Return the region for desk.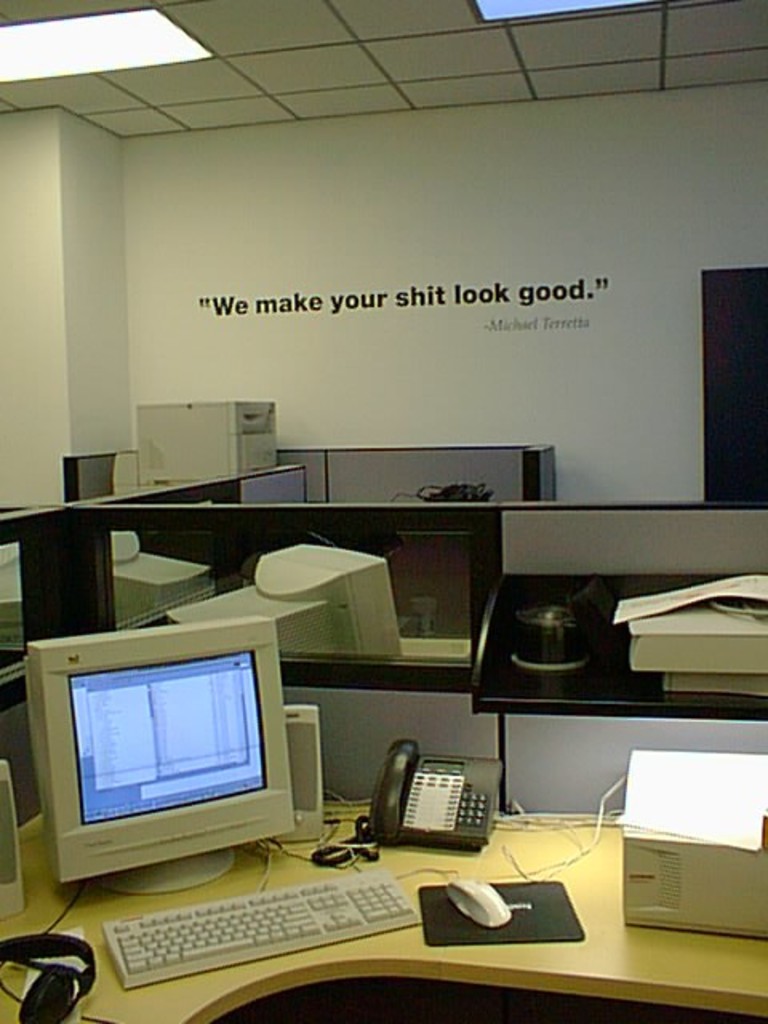
box=[34, 762, 762, 1014].
